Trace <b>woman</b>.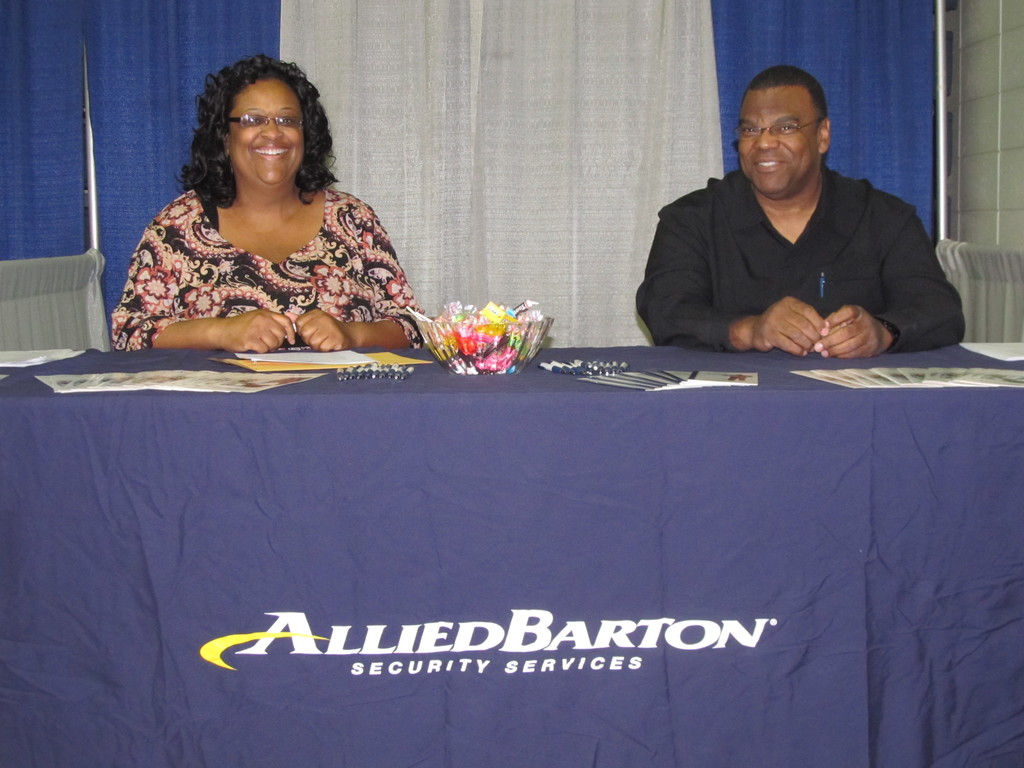
Traced to [left=99, top=37, right=427, bottom=355].
